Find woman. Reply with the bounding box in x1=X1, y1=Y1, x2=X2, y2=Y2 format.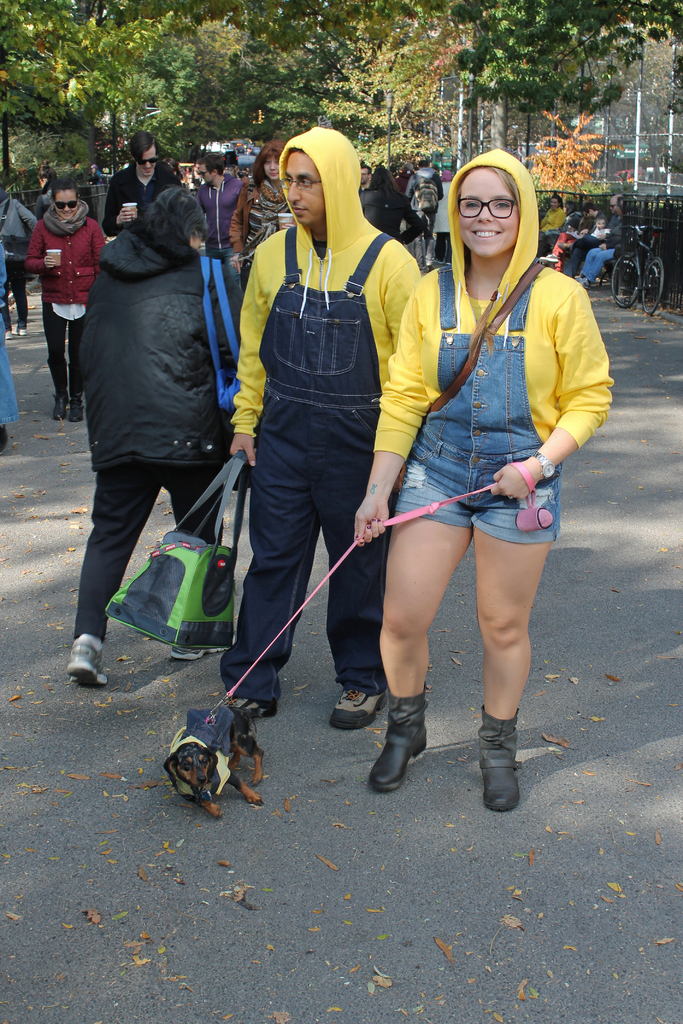
x1=355, y1=146, x2=595, y2=786.
